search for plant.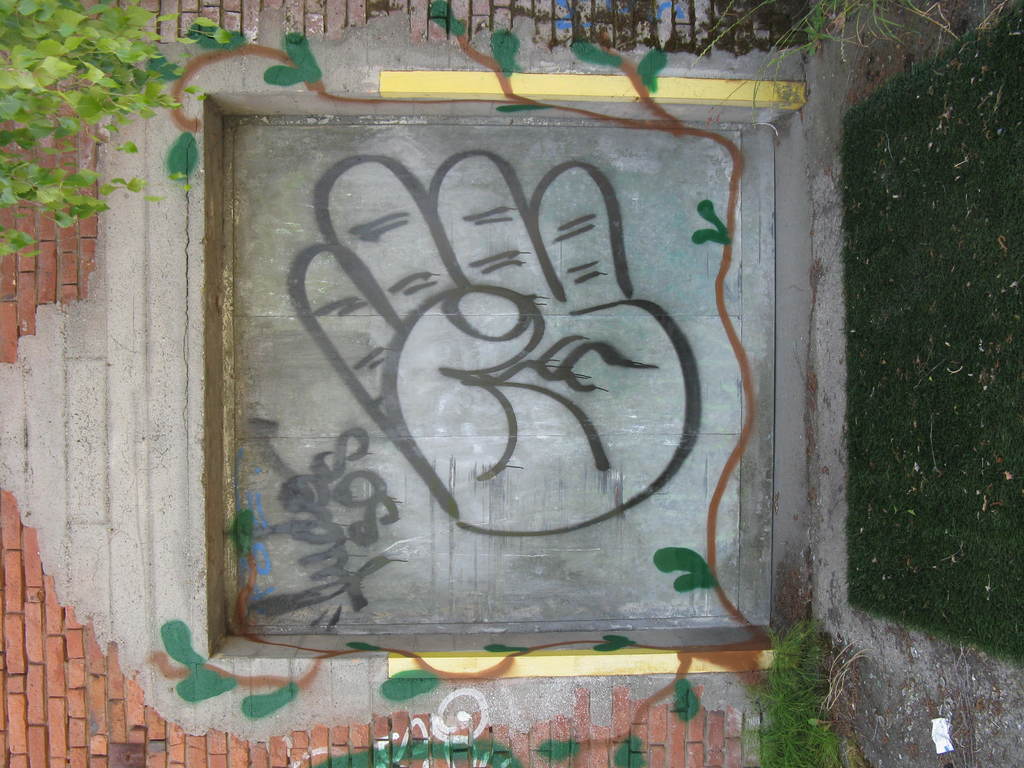
Found at box(693, 1, 836, 131).
